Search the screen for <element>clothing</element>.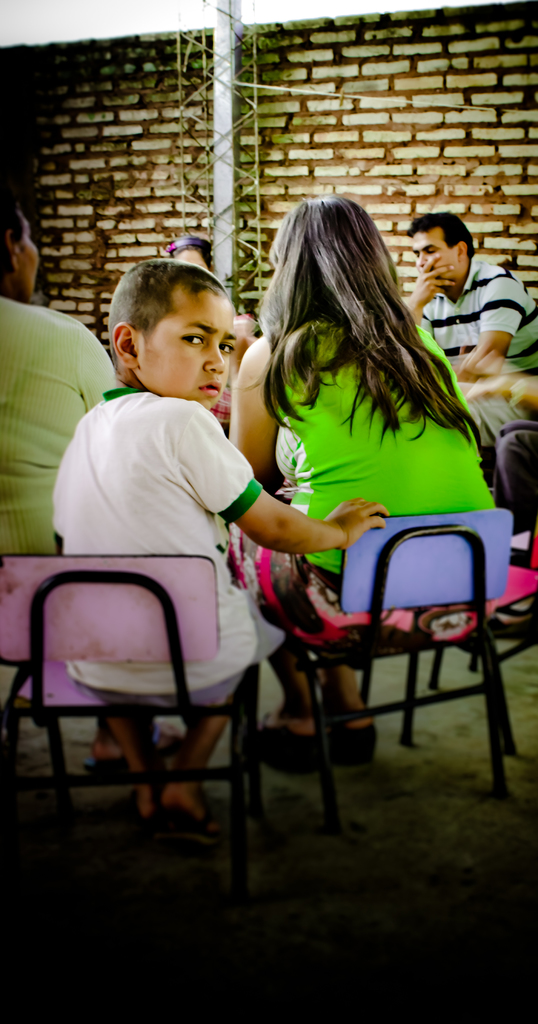
Found at x1=208 y1=369 x2=234 y2=428.
